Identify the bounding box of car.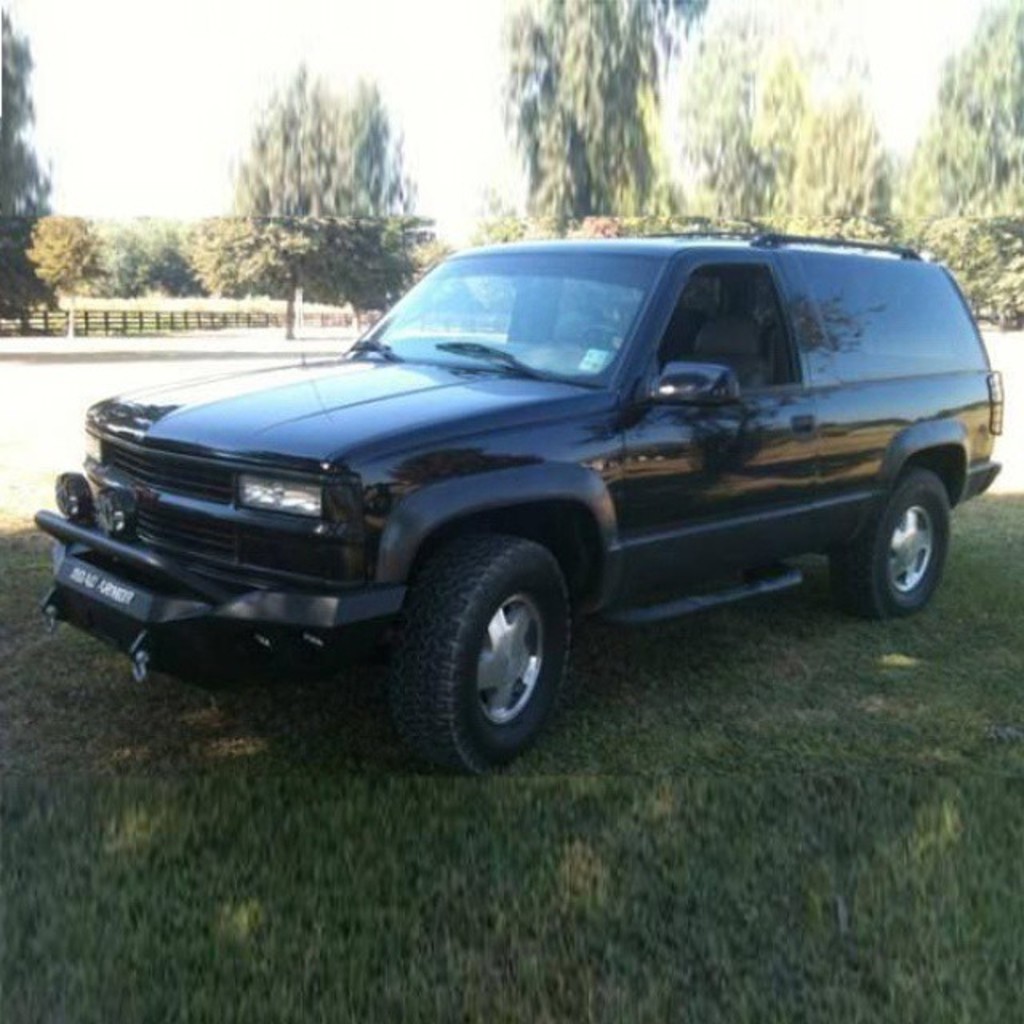
bbox(38, 226, 1002, 771).
